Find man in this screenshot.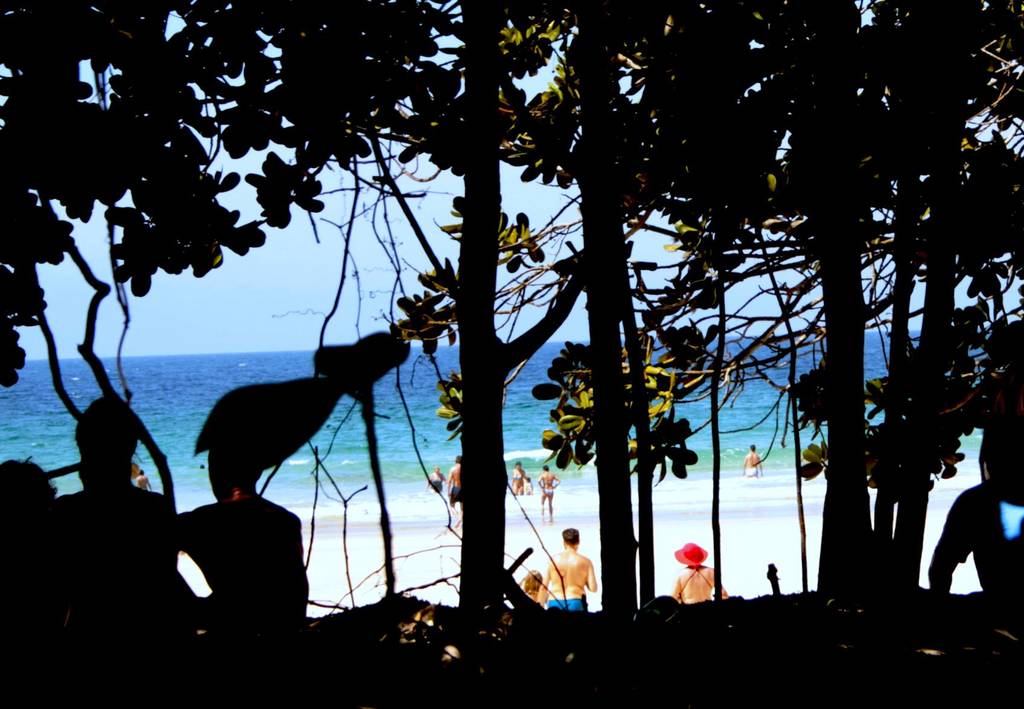
The bounding box for man is <region>538, 543, 605, 632</region>.
